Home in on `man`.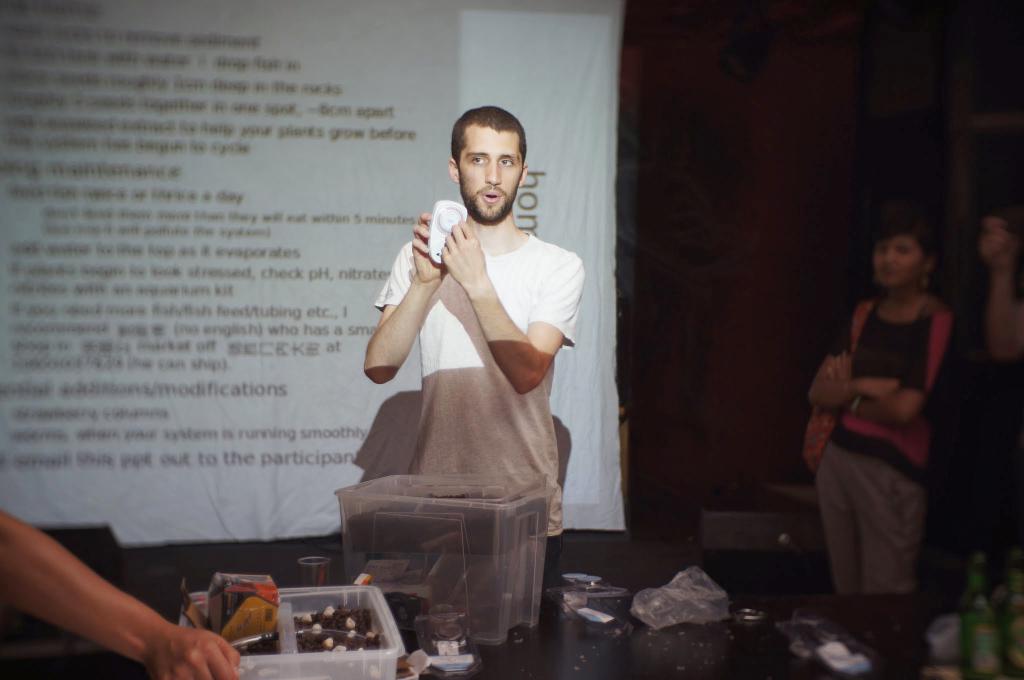
Homed in at region(345, 118, 603, 594).
